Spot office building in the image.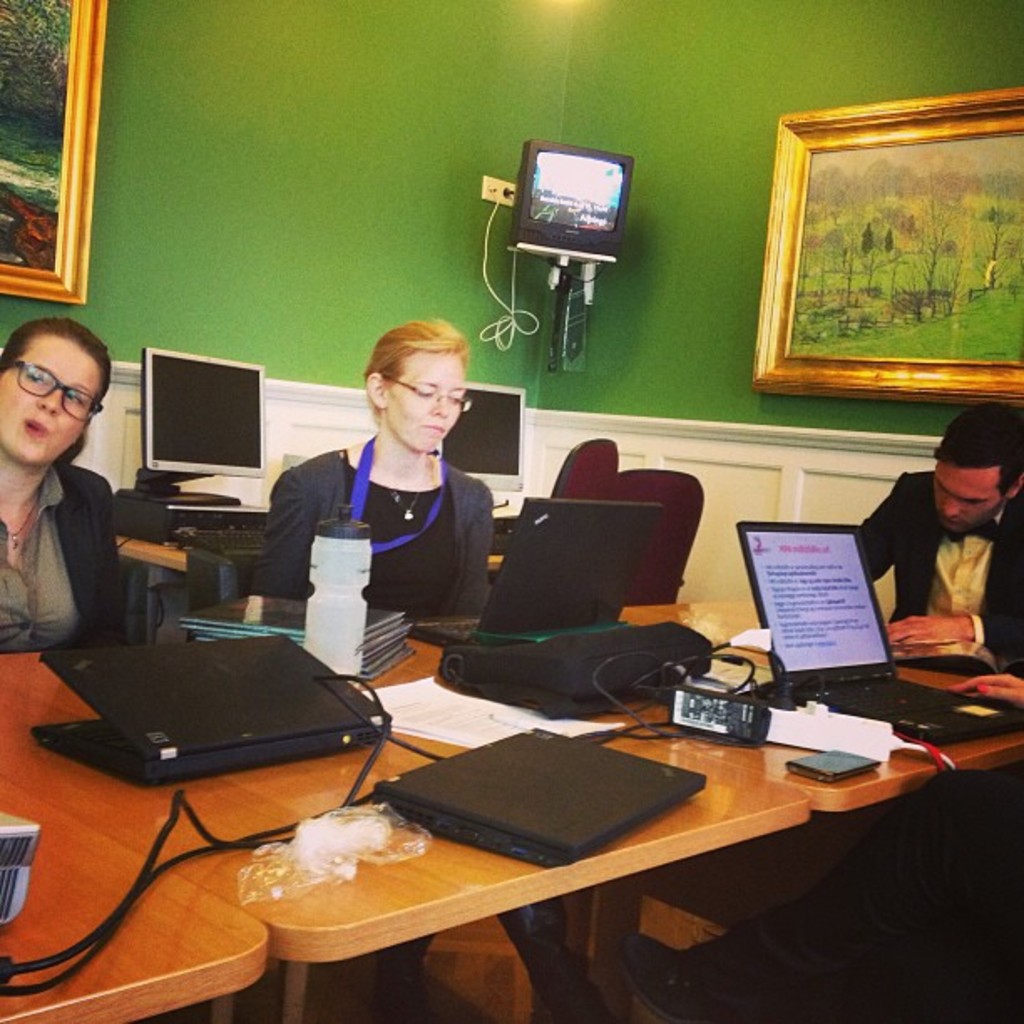
office building found at x1=0, y1=28, x2=1004, y2=1023.
